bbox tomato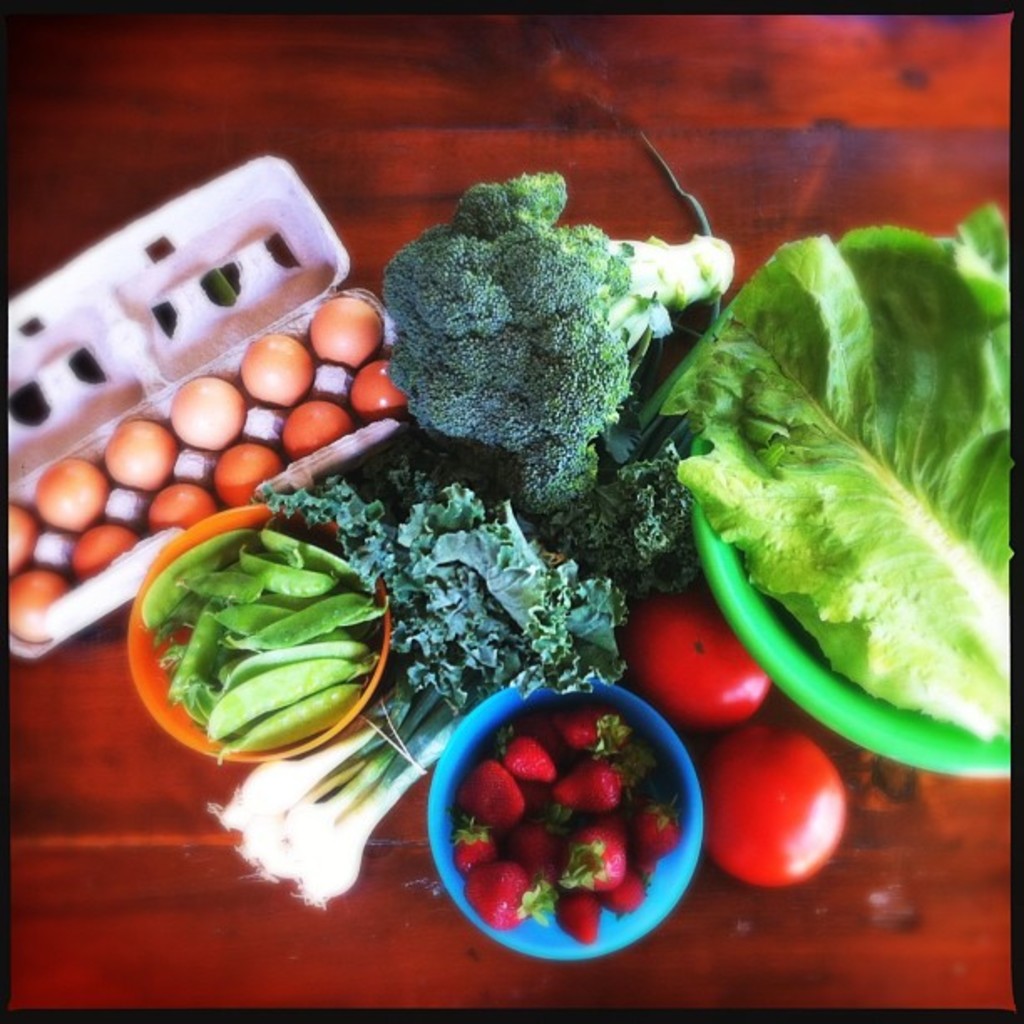
<bbox>716, 743, 868, 897</bbox>
